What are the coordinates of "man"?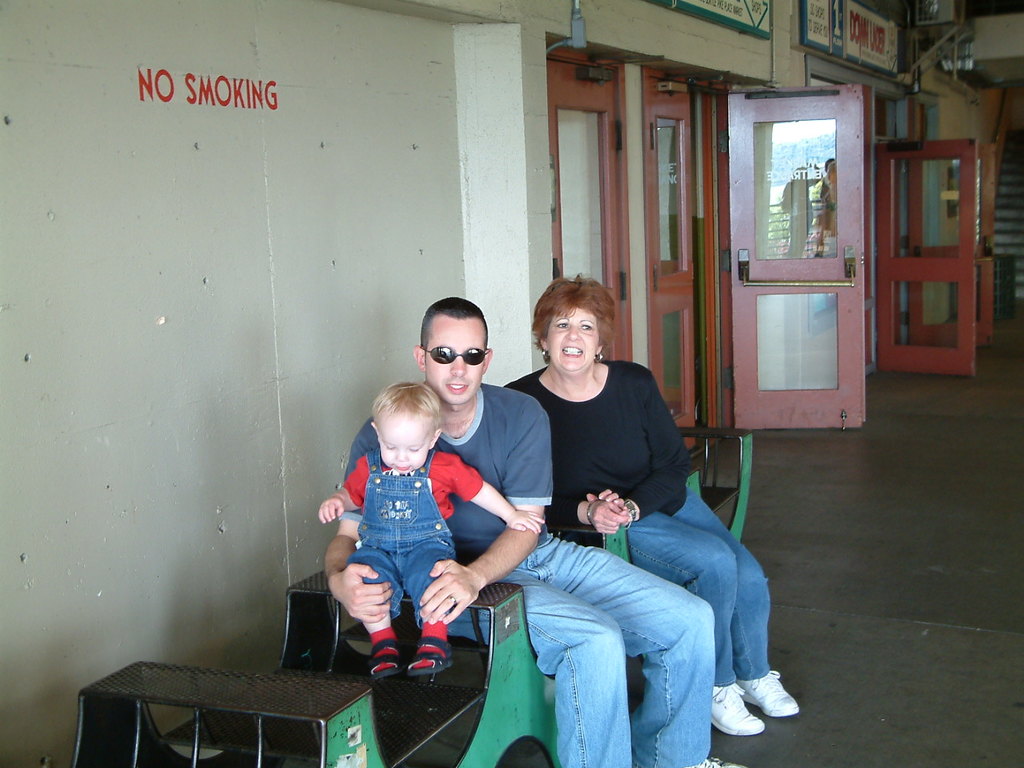
box=[324, 298, 743, 767].
